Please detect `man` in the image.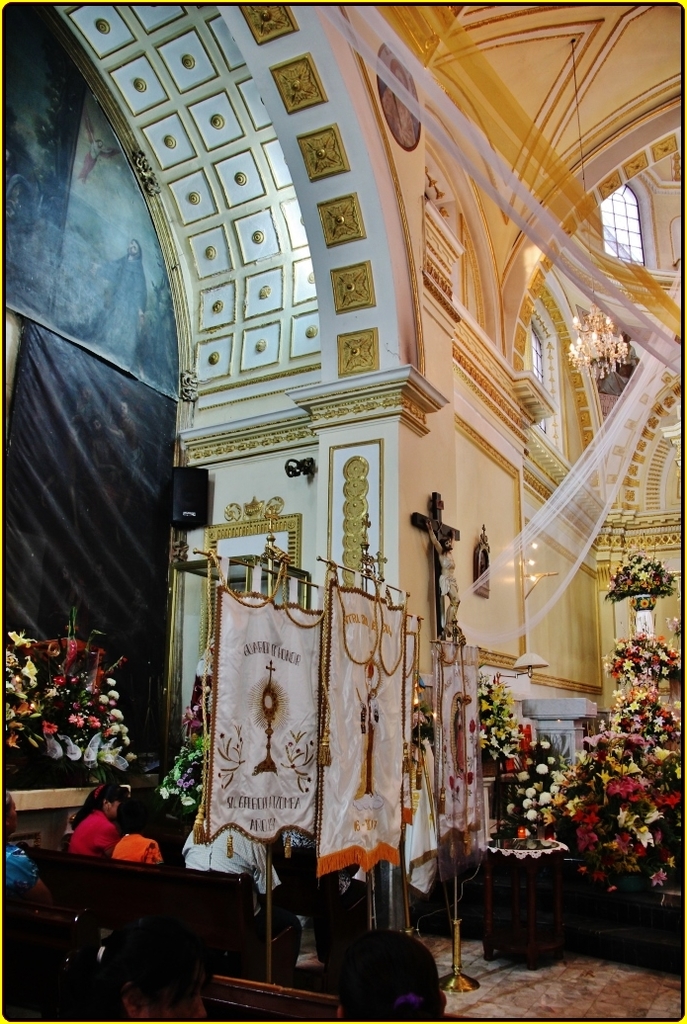
109, 923, 205, 1019.
